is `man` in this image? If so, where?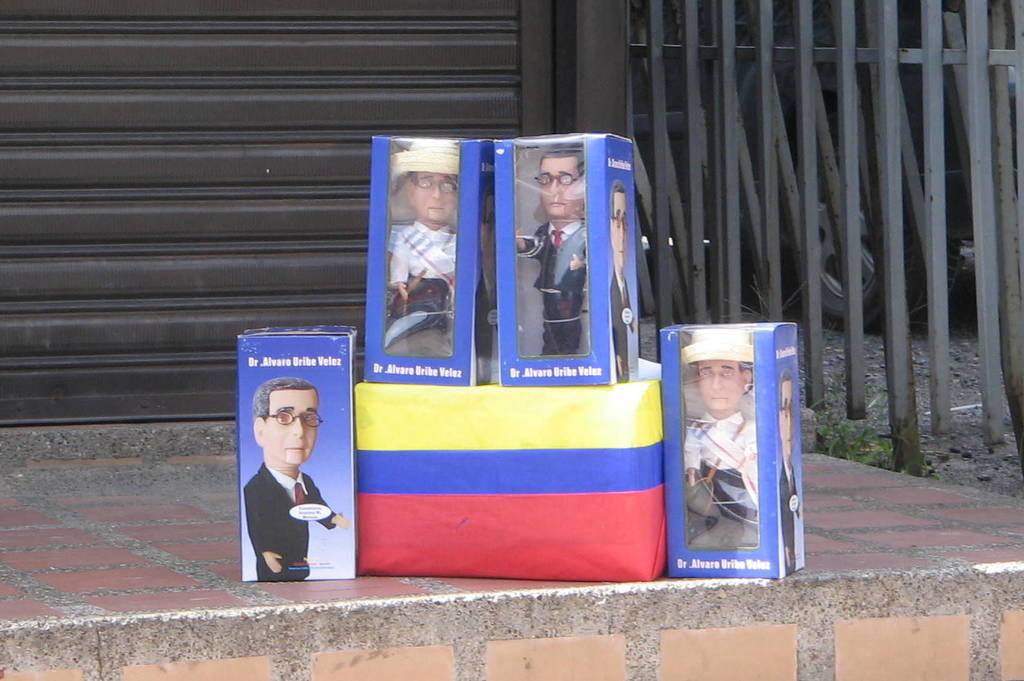
Yes, at box=[515, 147, 591, 353].
